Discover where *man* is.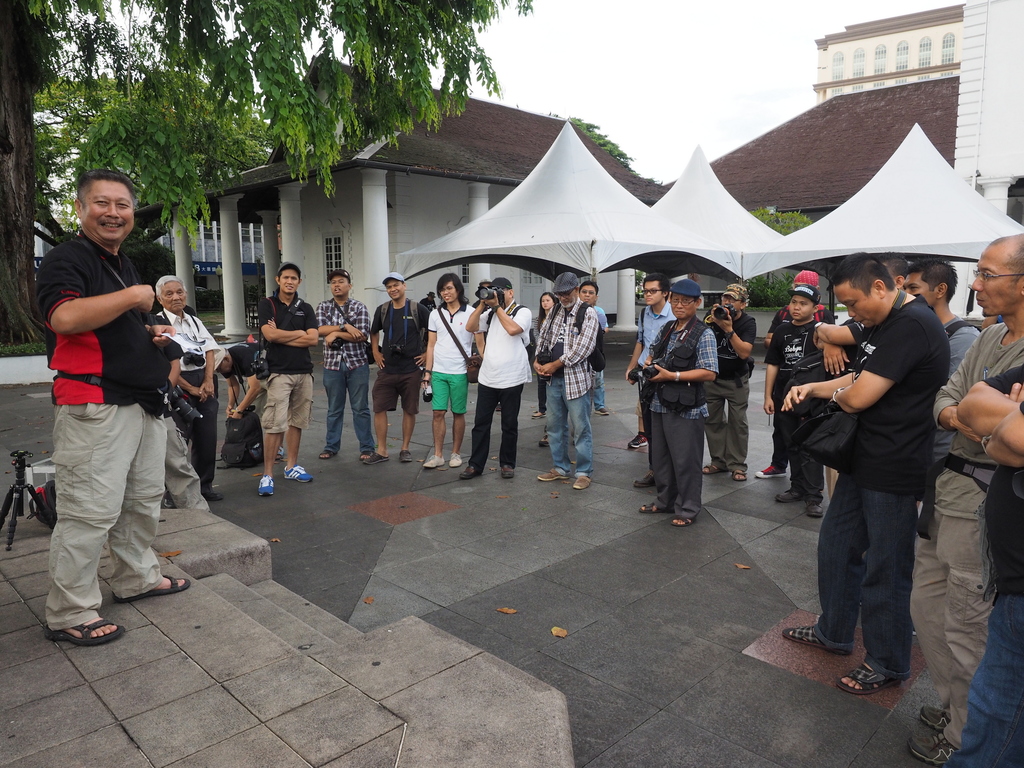
Discovered at box=[472, 278, 504, 413].
